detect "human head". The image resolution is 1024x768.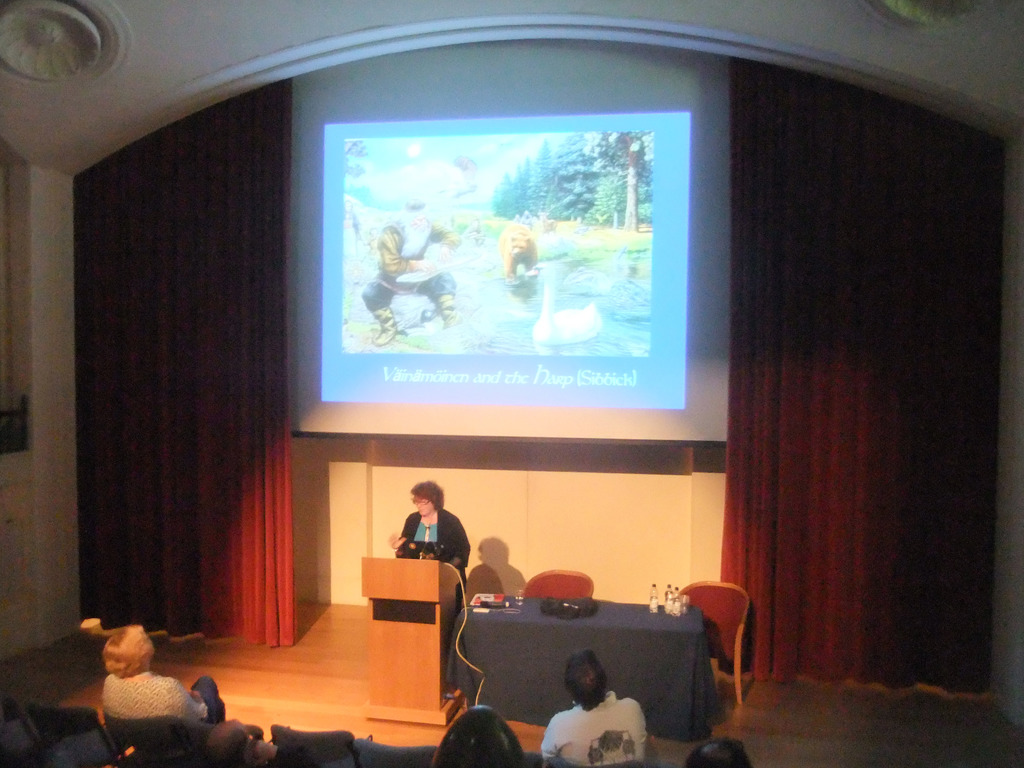
box=[207, 717, 258, 762].
